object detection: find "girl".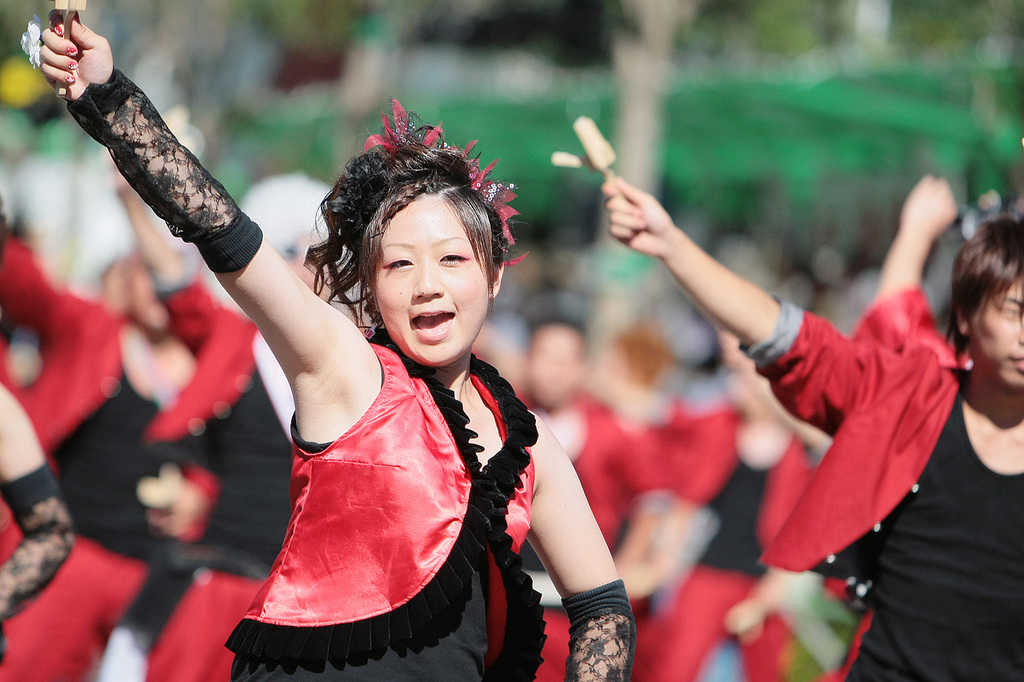
bbox=[22, 0, 636, 681].
